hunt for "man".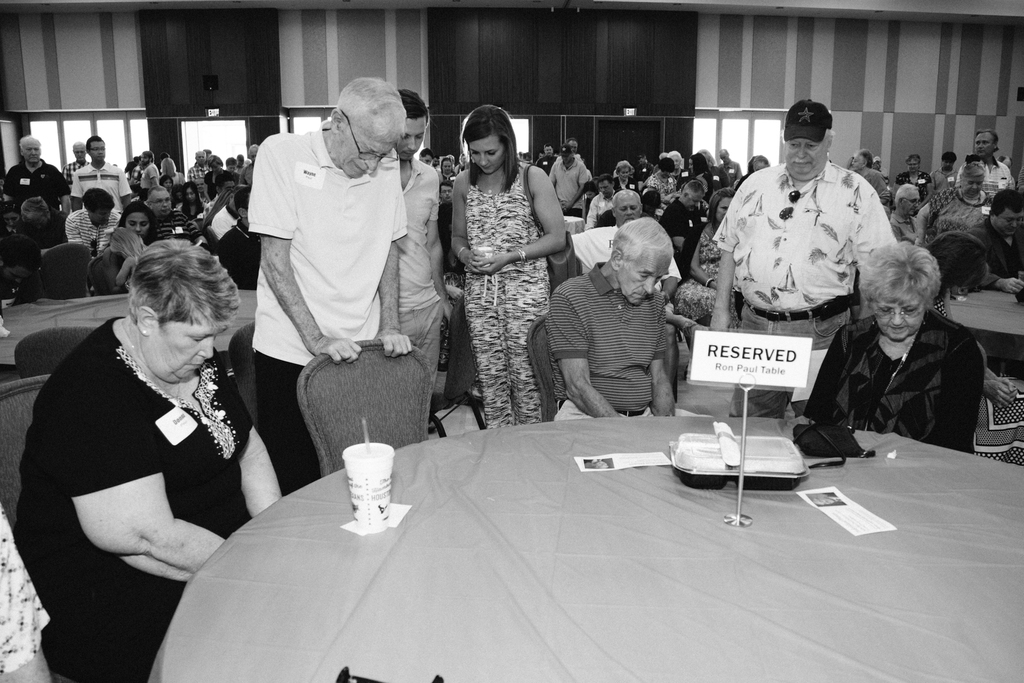
Hunted down at <region>252, 76, 412, 504</region>.
